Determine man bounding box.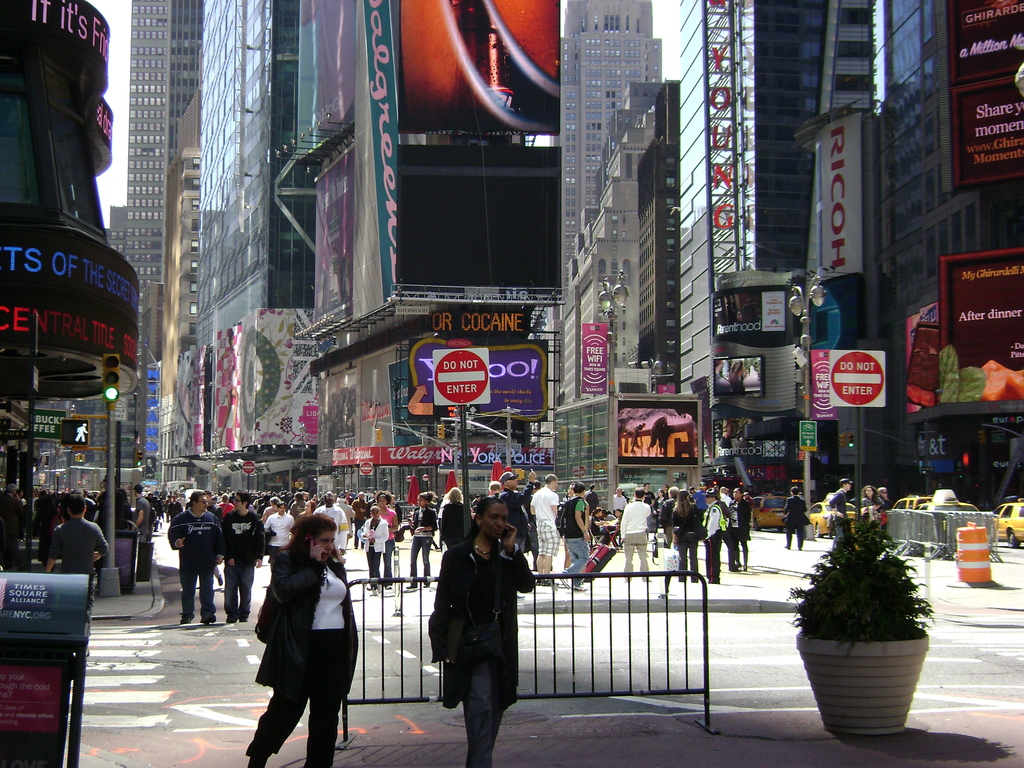
Determined: [740, 303, 763, 328].
